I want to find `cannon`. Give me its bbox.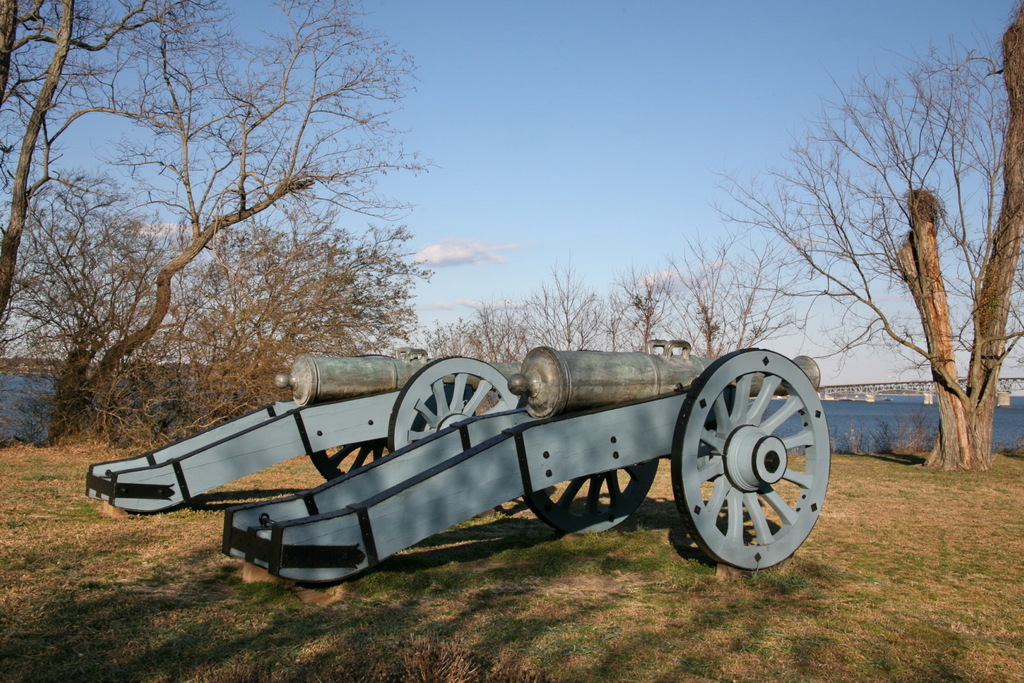
bbox=(79, 348, 521, 516).
